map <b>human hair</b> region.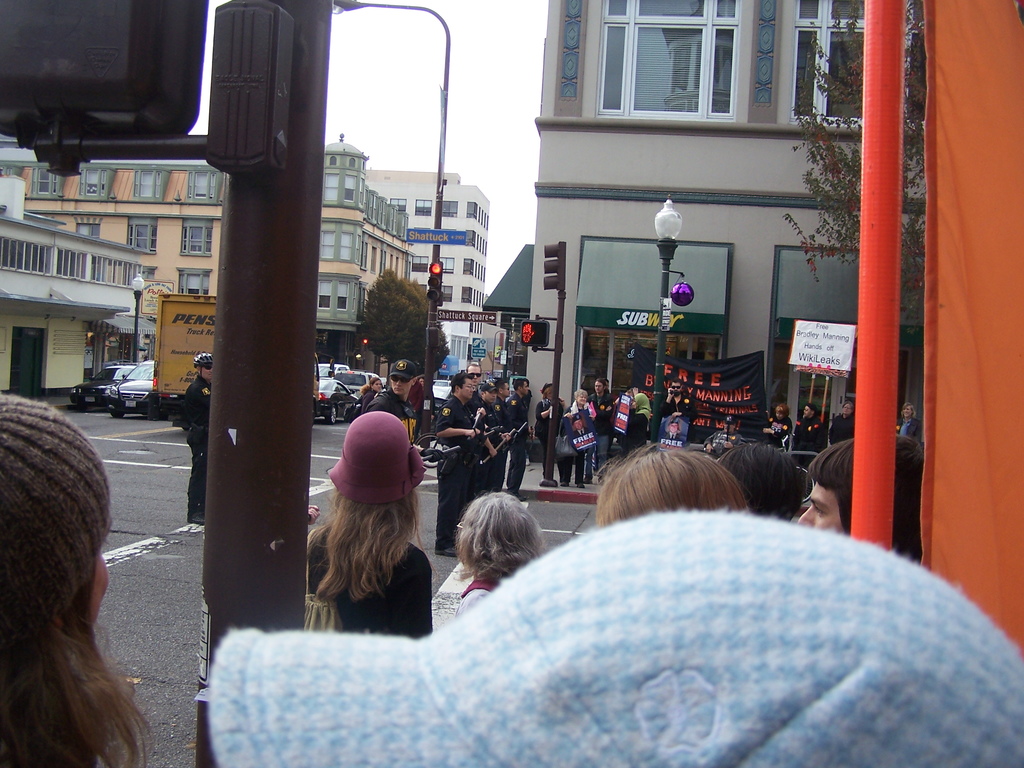
Mapped to 592:440:747:526.
